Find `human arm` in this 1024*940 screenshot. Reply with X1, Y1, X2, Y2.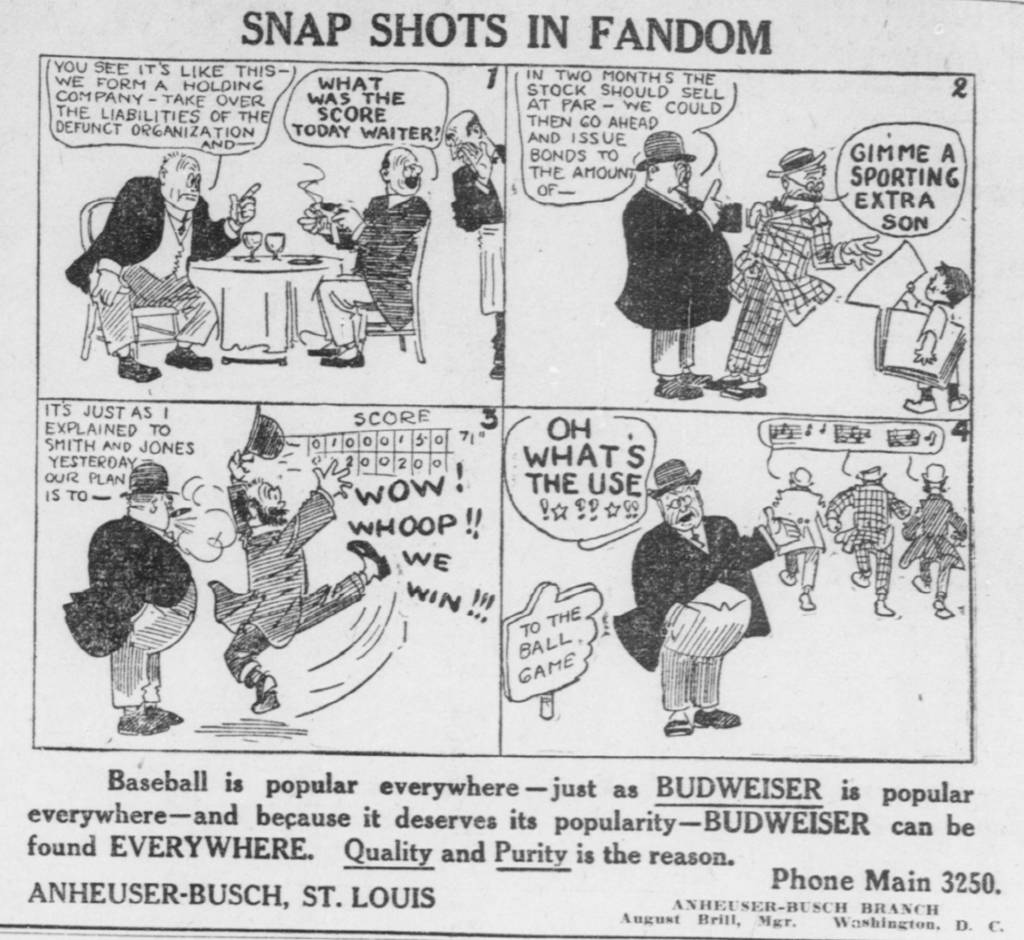
809, 232, 884, 277.
